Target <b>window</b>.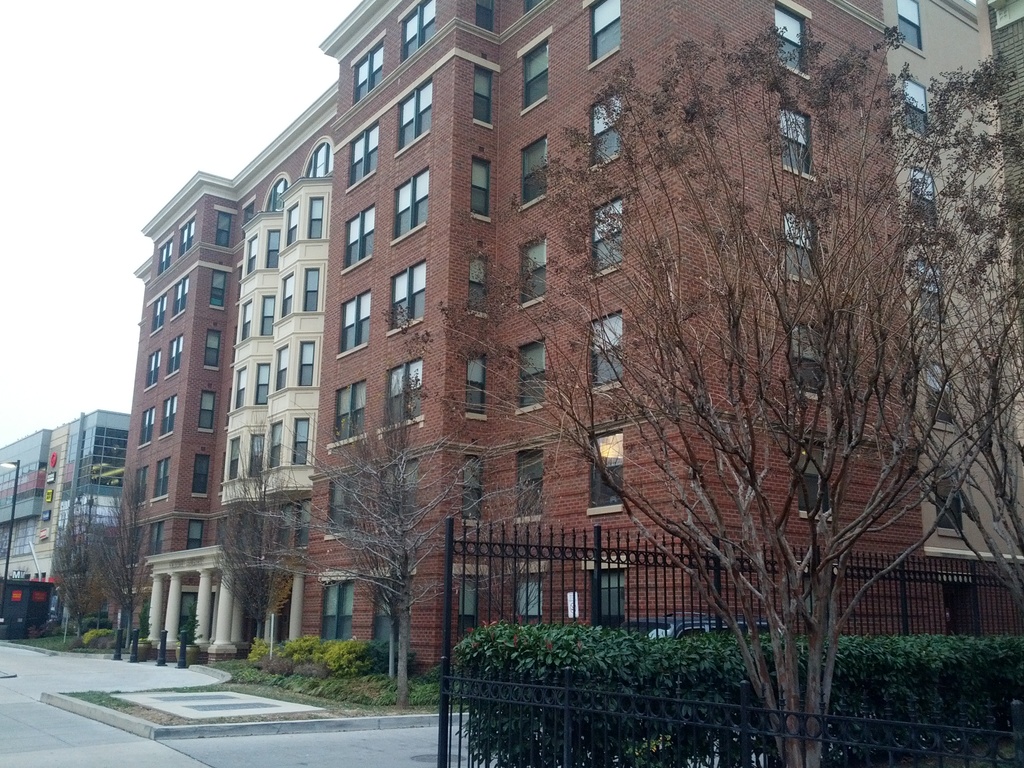
Target region: <region>152, 298, 168, 324</region>.
